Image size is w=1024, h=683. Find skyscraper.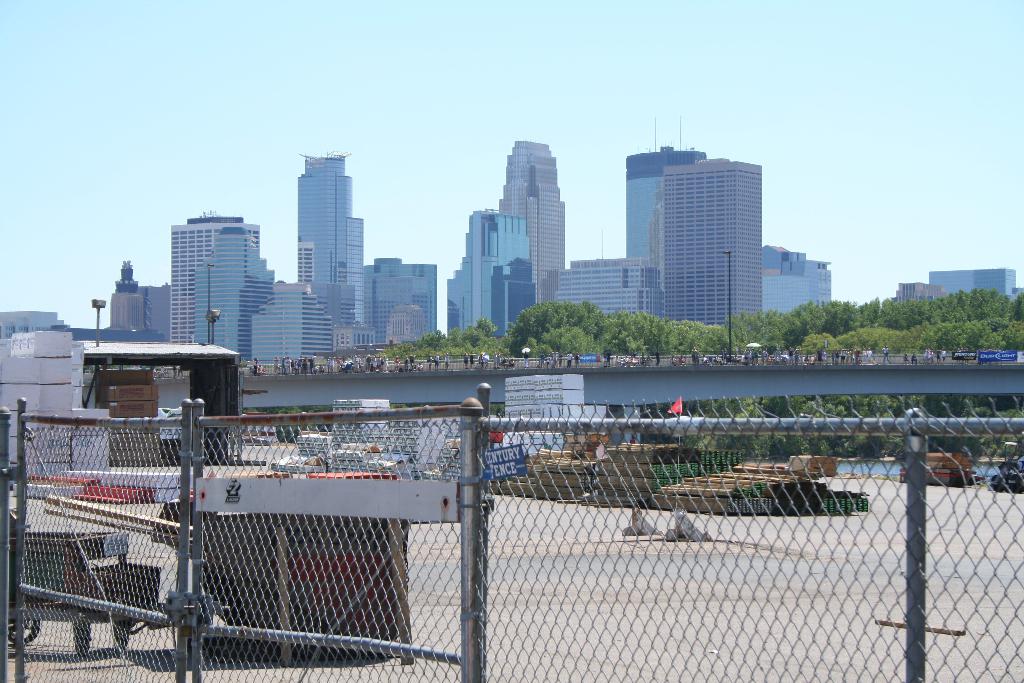
bbox=[626, 136, 711, 259].
